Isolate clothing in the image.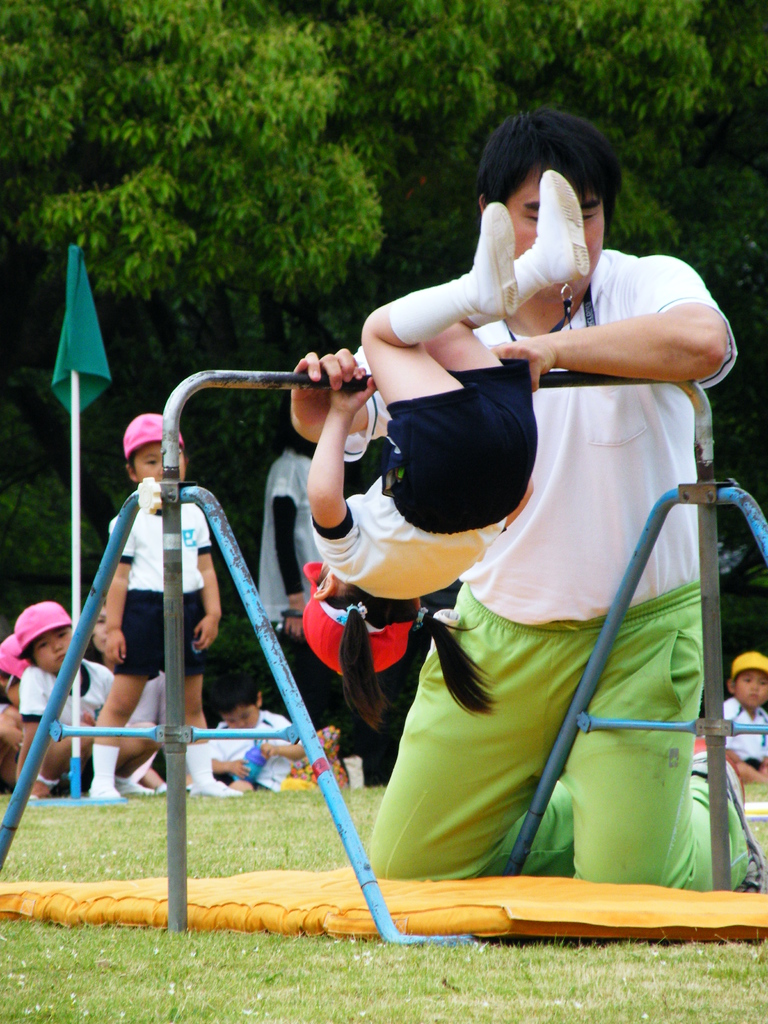
Isolated region: 265, 450, 396, 748.
